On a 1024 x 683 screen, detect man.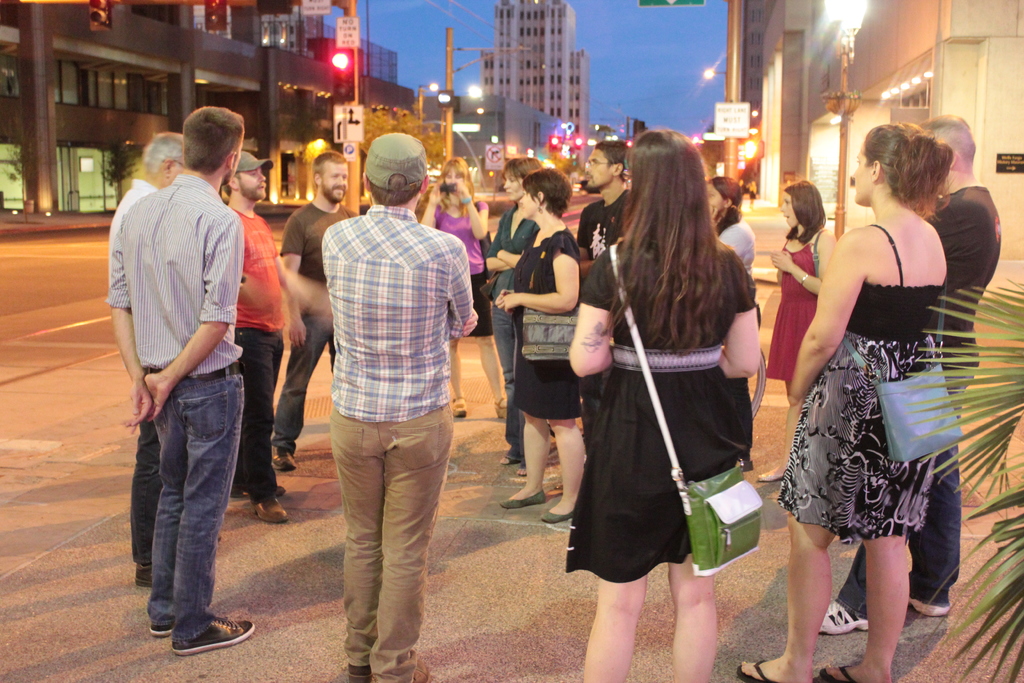
box=[271, 149, 357, 470].
